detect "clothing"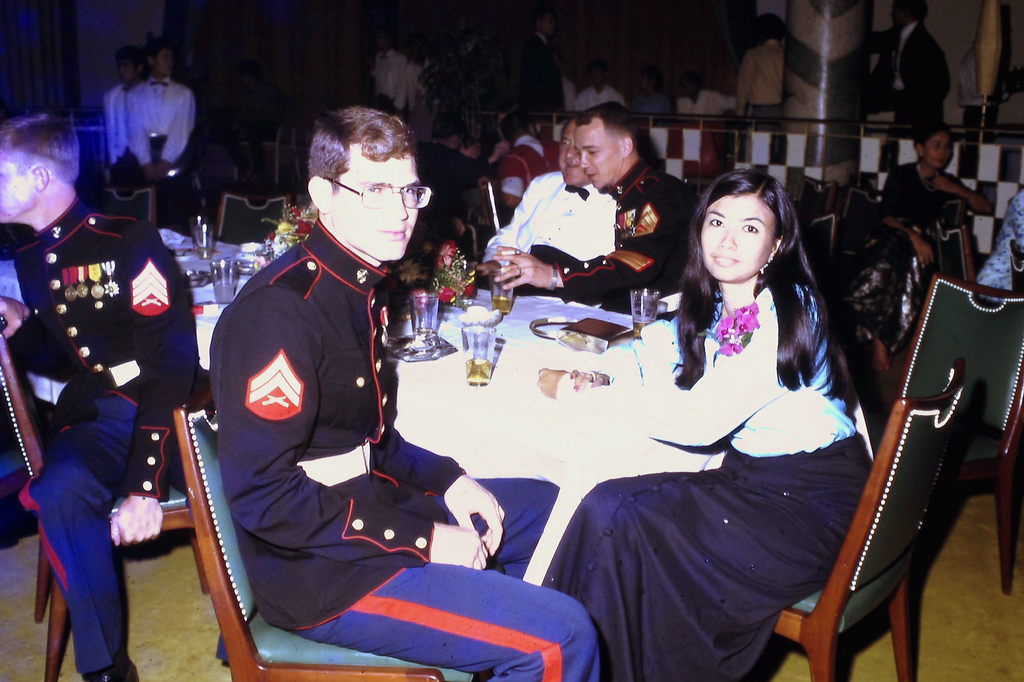
<box>540,288,869,681</box>
